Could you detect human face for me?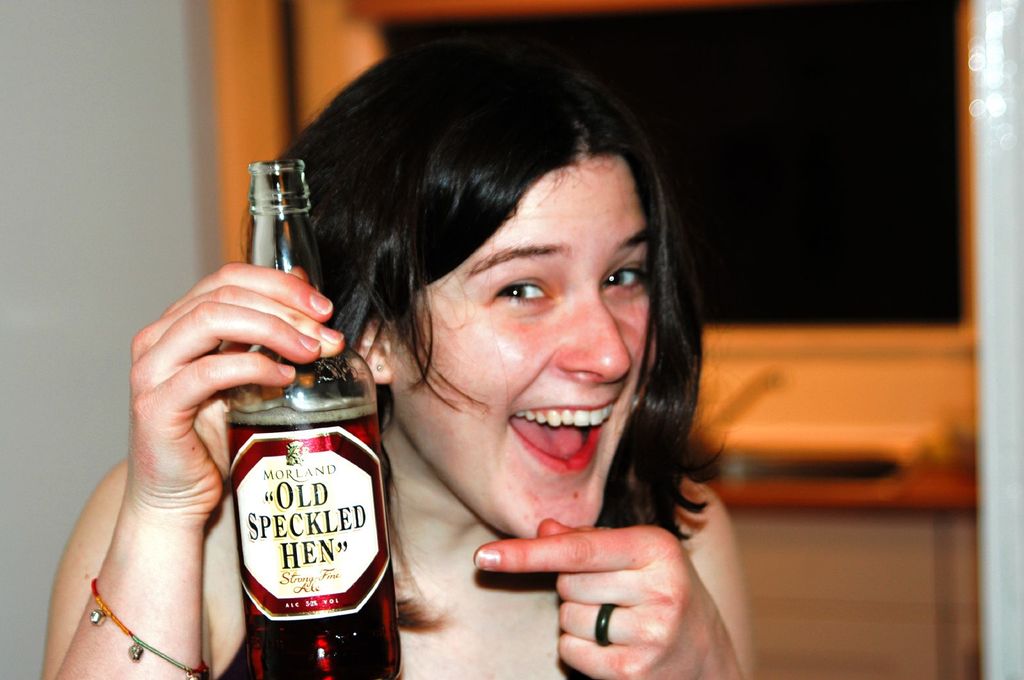
Detection result: 385,161,661,544.
